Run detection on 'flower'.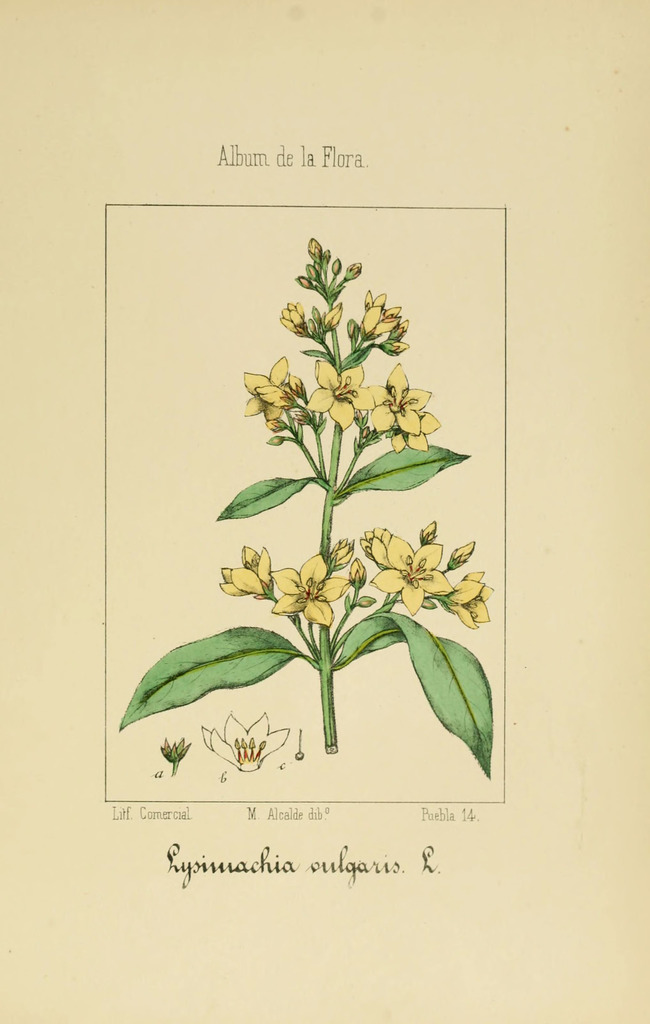
Result: (316, 299, 343, 332).
